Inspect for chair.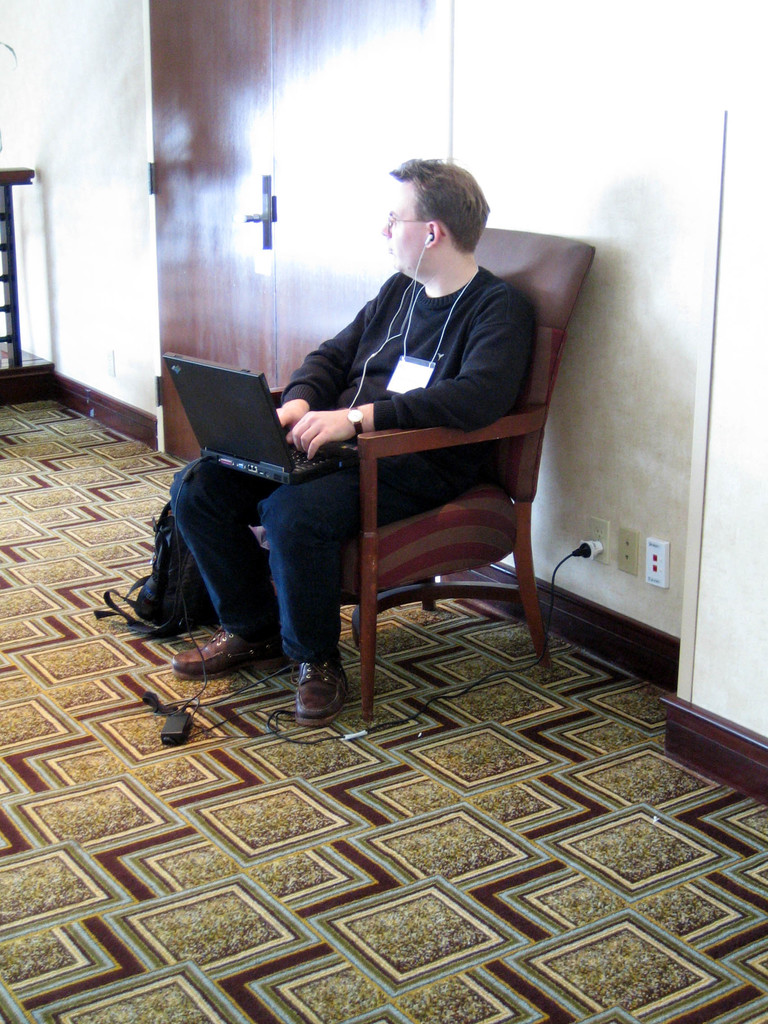
Inspection: 270 220 601 732.
